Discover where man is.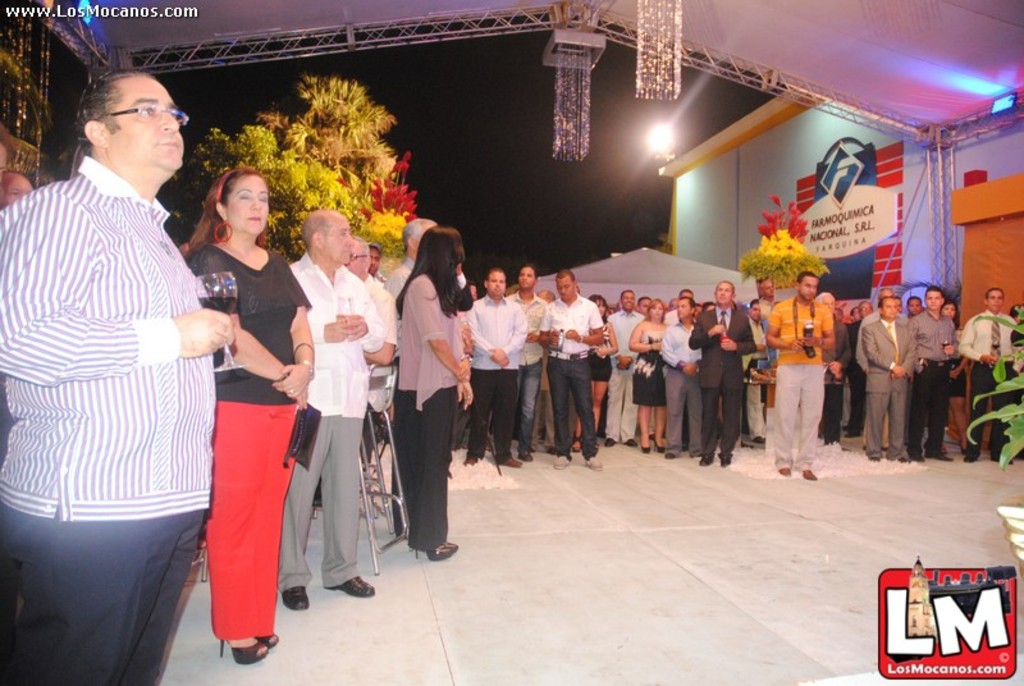
Discovered at l=544, t=267, r=604, b=480.
